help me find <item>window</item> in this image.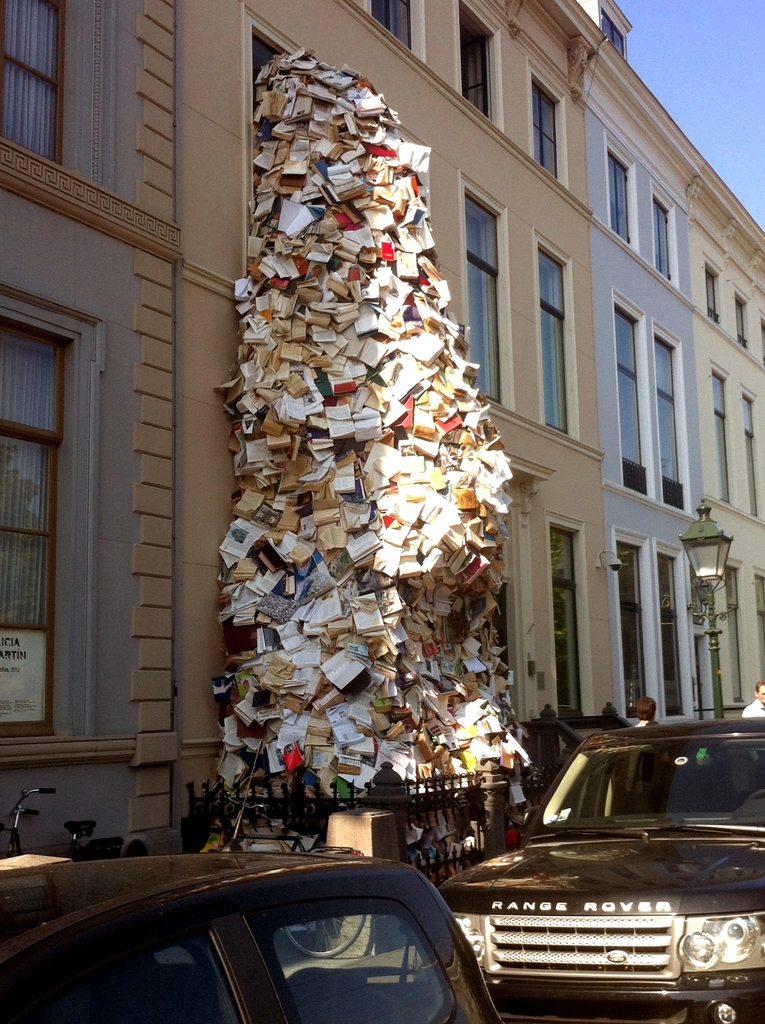
Found it: x1=548 y1=510 x2=595 y2=719.
